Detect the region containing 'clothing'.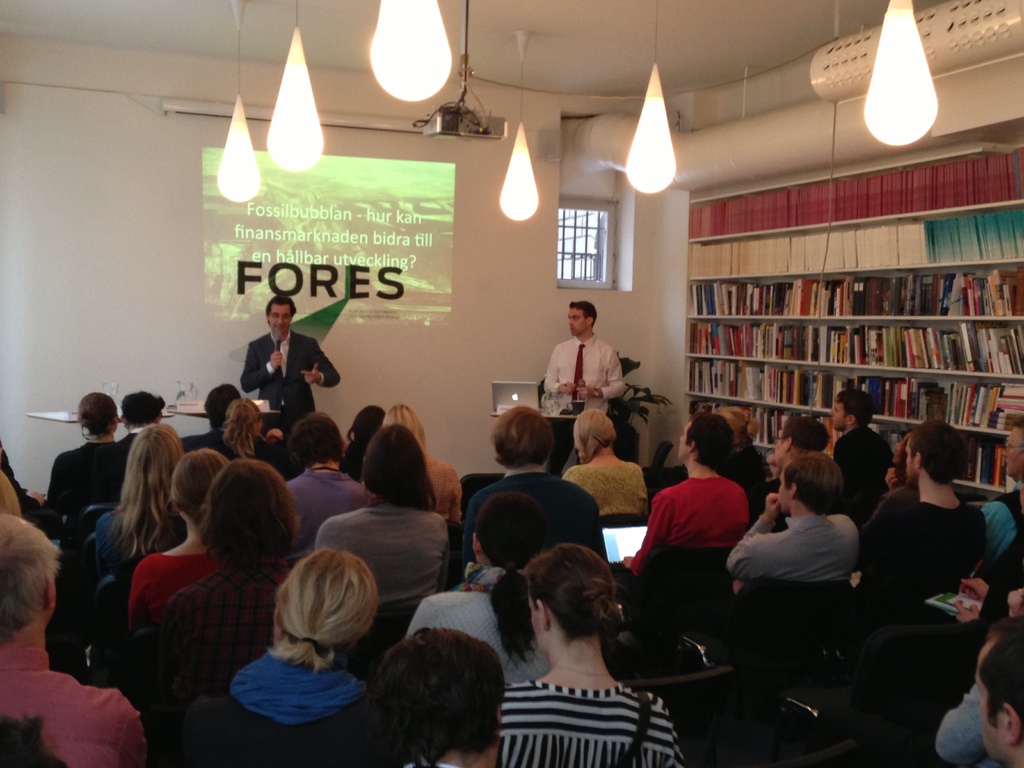
x1=819 y1=422 x2=884 y2=518.
